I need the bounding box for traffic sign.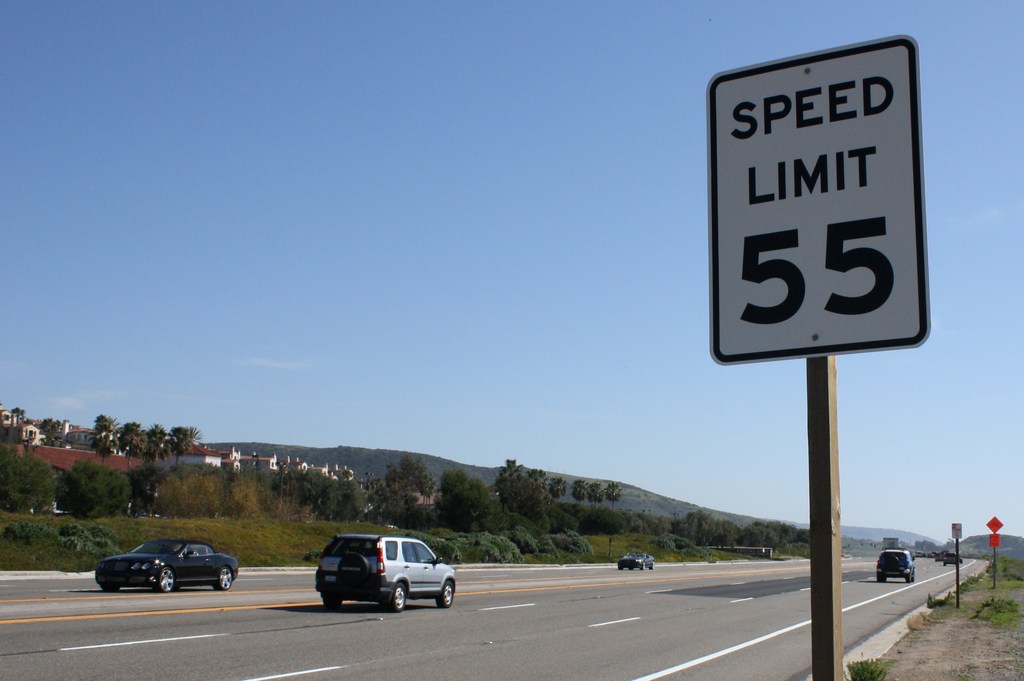
Here it is: [707,29,927,362].
